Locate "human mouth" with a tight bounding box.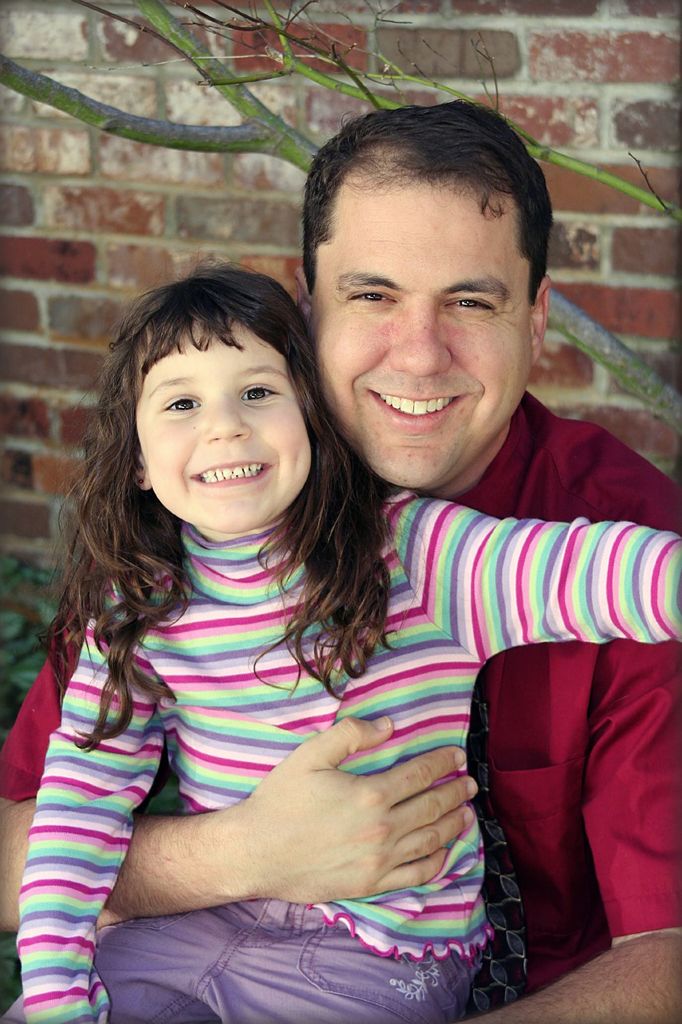
crop(186, 460, 270, 486).
